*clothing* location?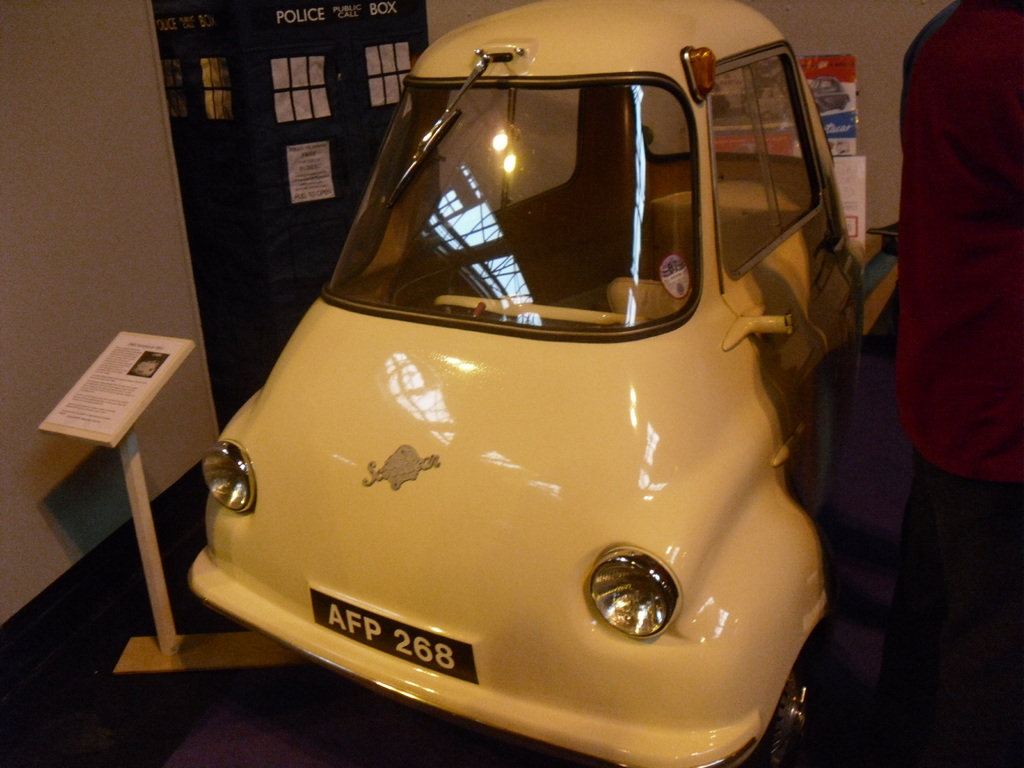
detection(881, 10, 1020, 516)
